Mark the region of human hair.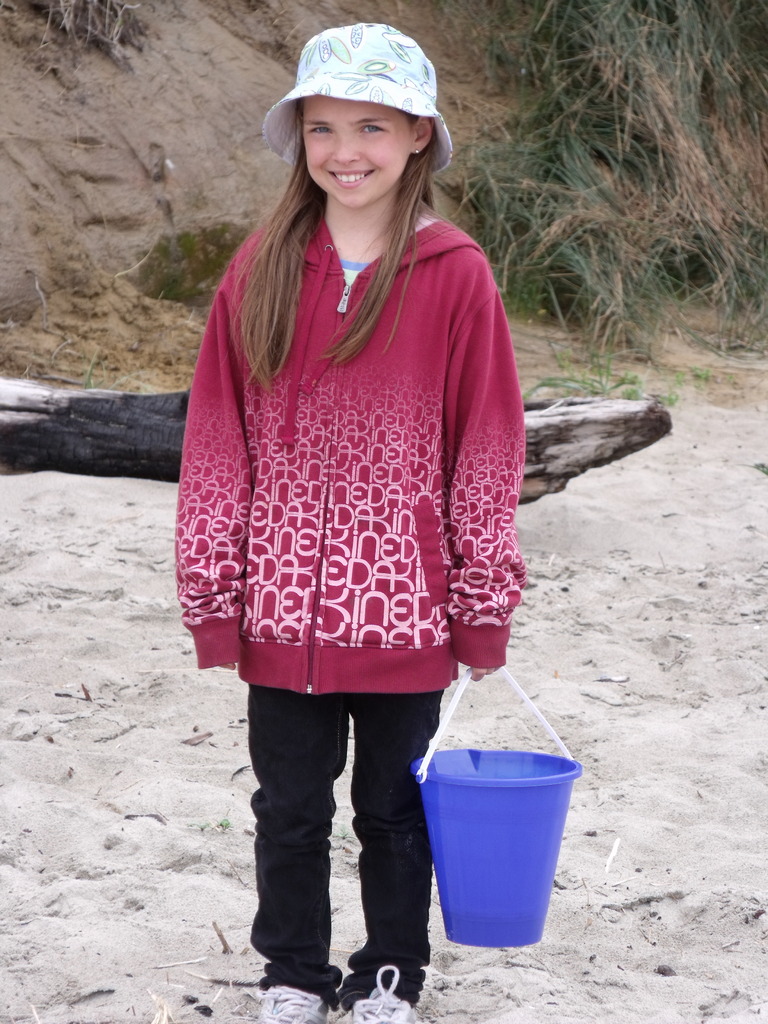
Region: {"x1": 275, "y1": 52, "x2": 447, "y2": 307}.
